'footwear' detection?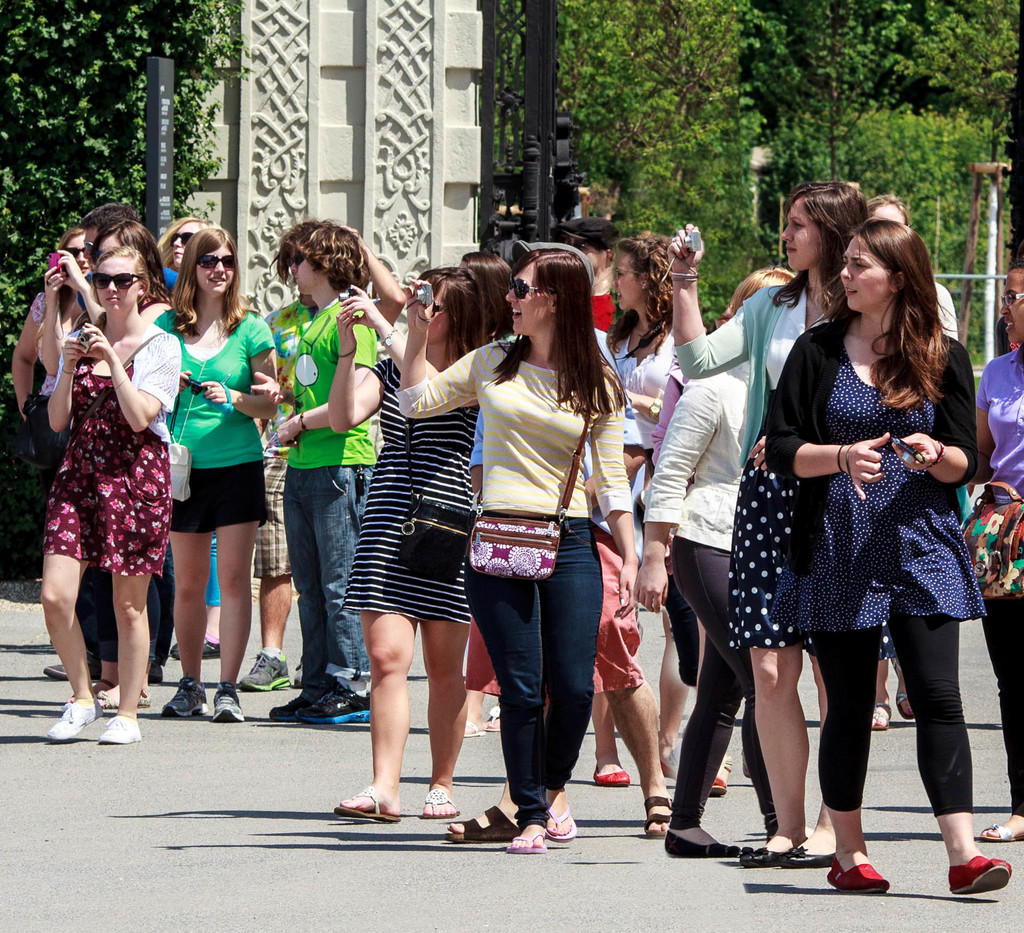
bbox(264, 690, 314, 724)
